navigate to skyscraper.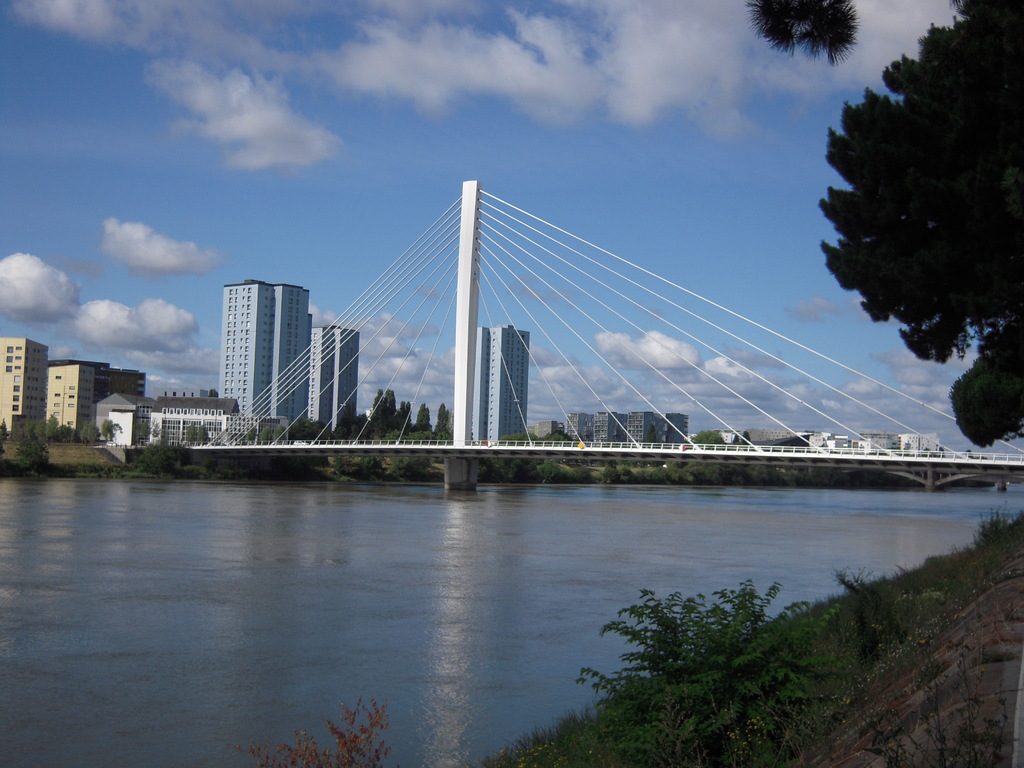
Navigation target: 284,281,314,424.
